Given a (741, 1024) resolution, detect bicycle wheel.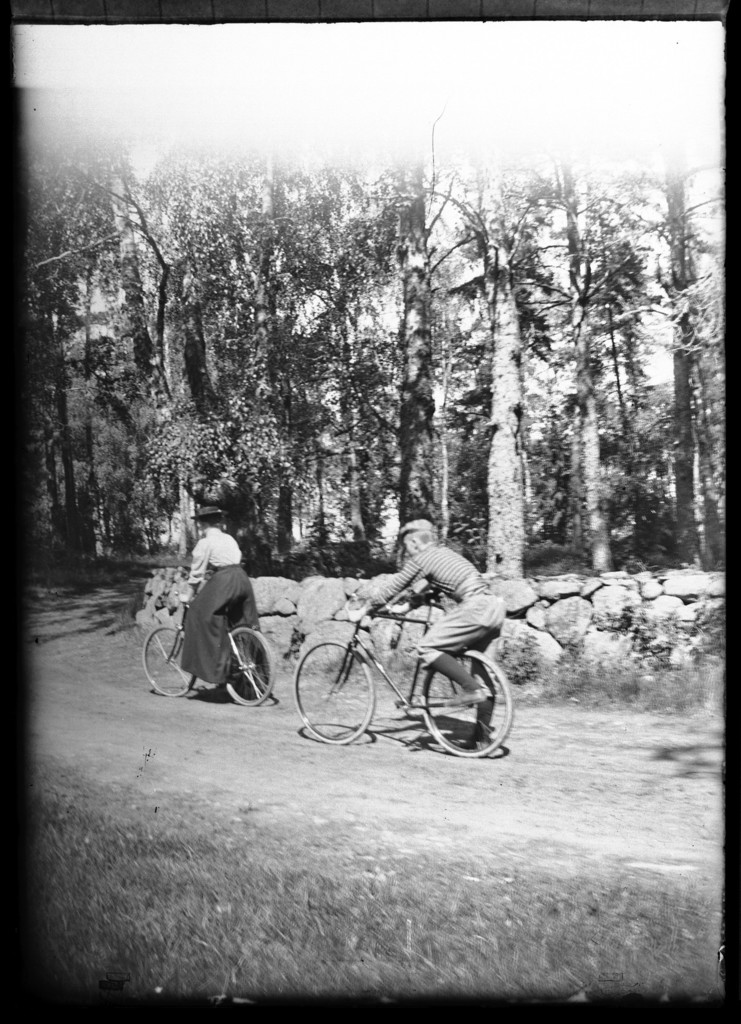
l=141, t=625, r=195, b=695.
